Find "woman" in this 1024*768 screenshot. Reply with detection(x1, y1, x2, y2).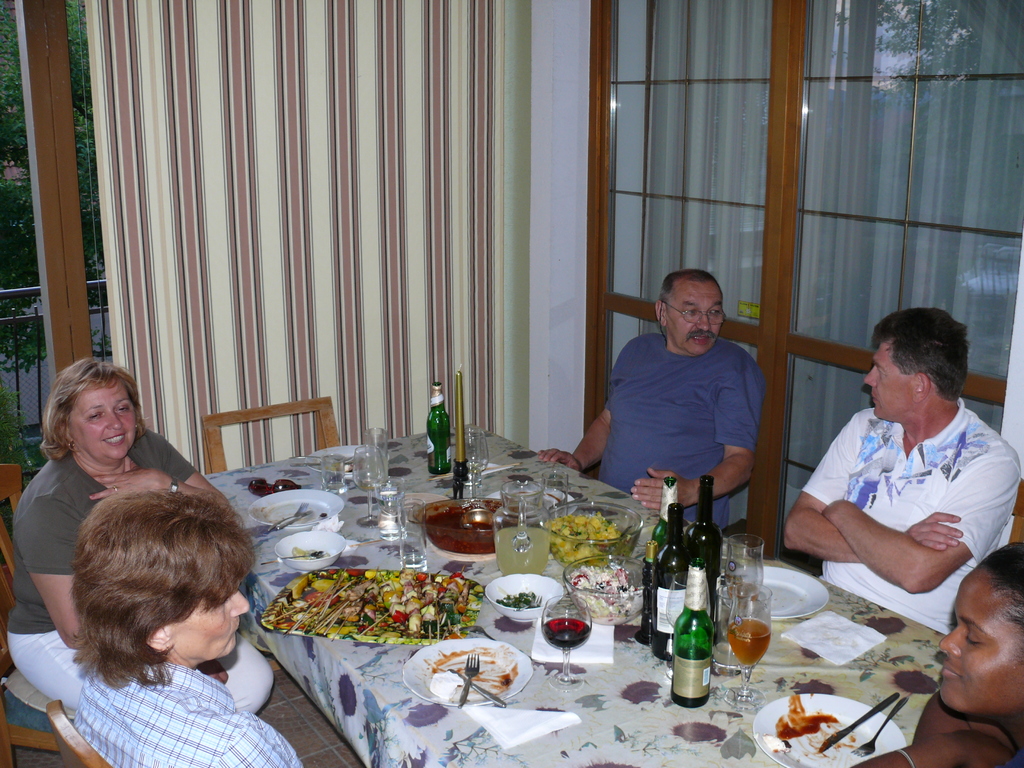
detection(70, 481, 312, 767).
